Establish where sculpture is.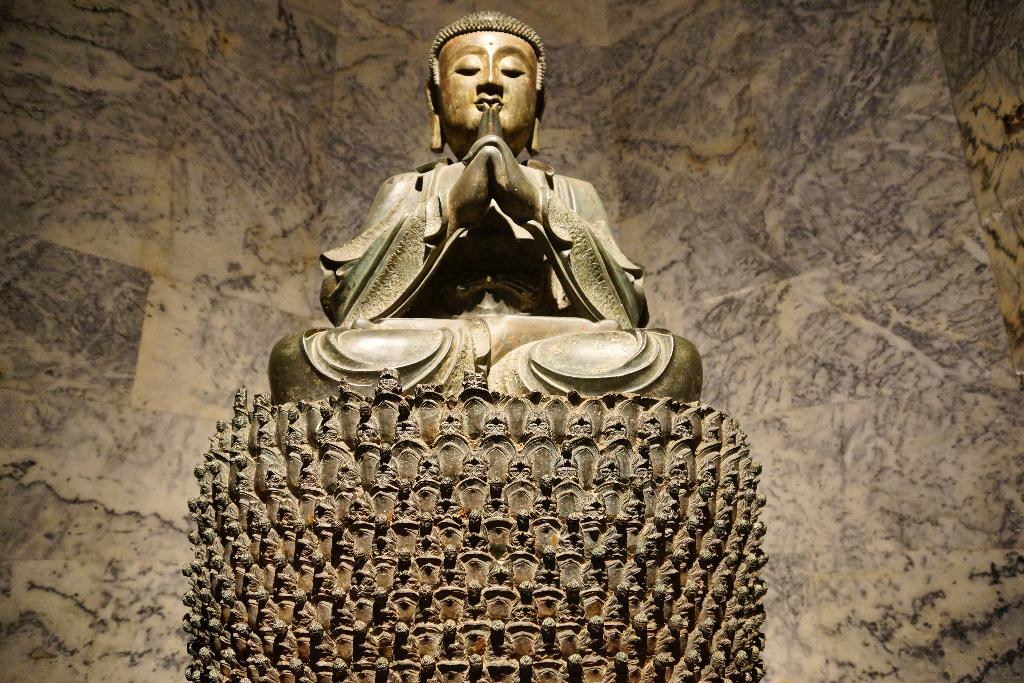
Established at [646,657,673,682].
